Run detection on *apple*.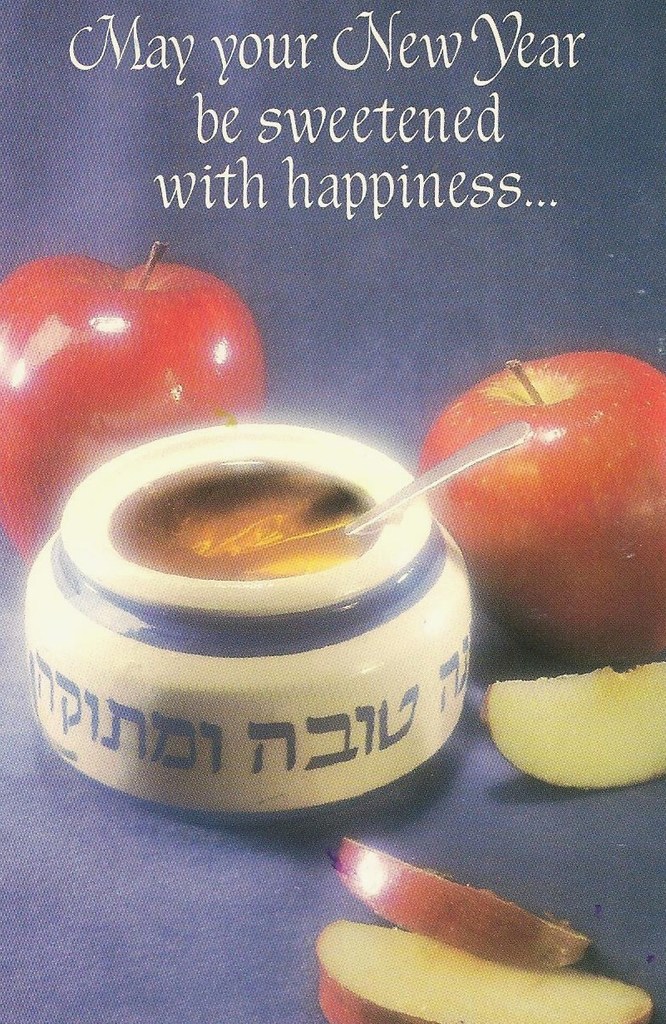
Result: locate(22, 243, 274, 544).
